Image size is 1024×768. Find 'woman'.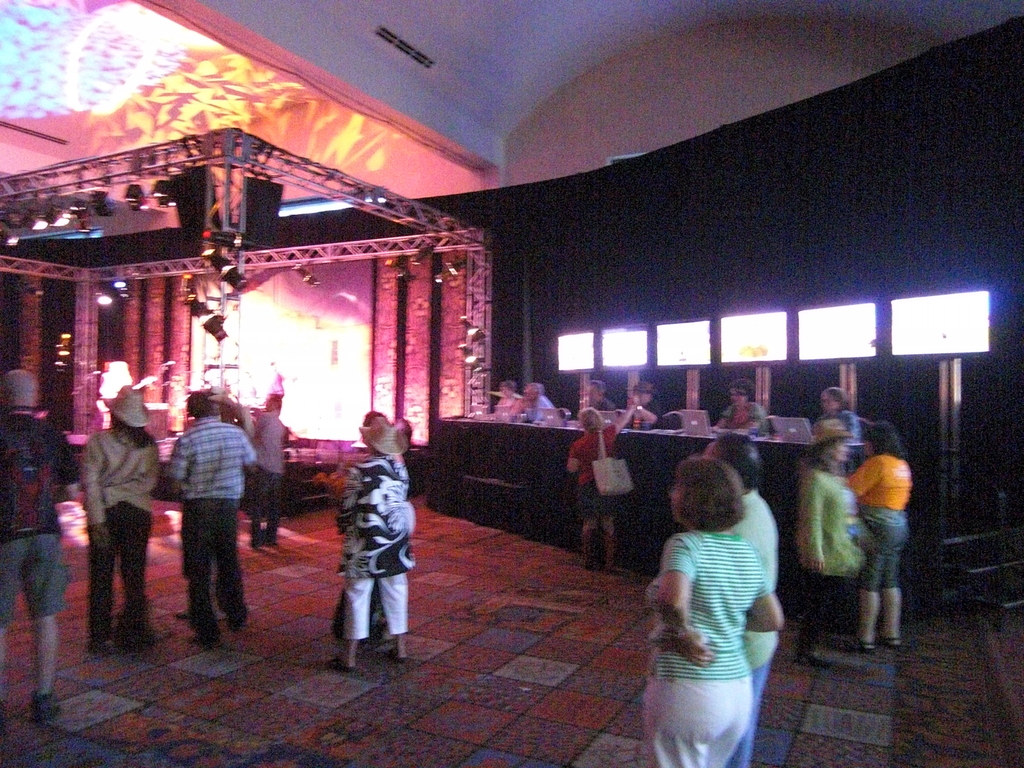
<box>338,415,415,678</box>.
